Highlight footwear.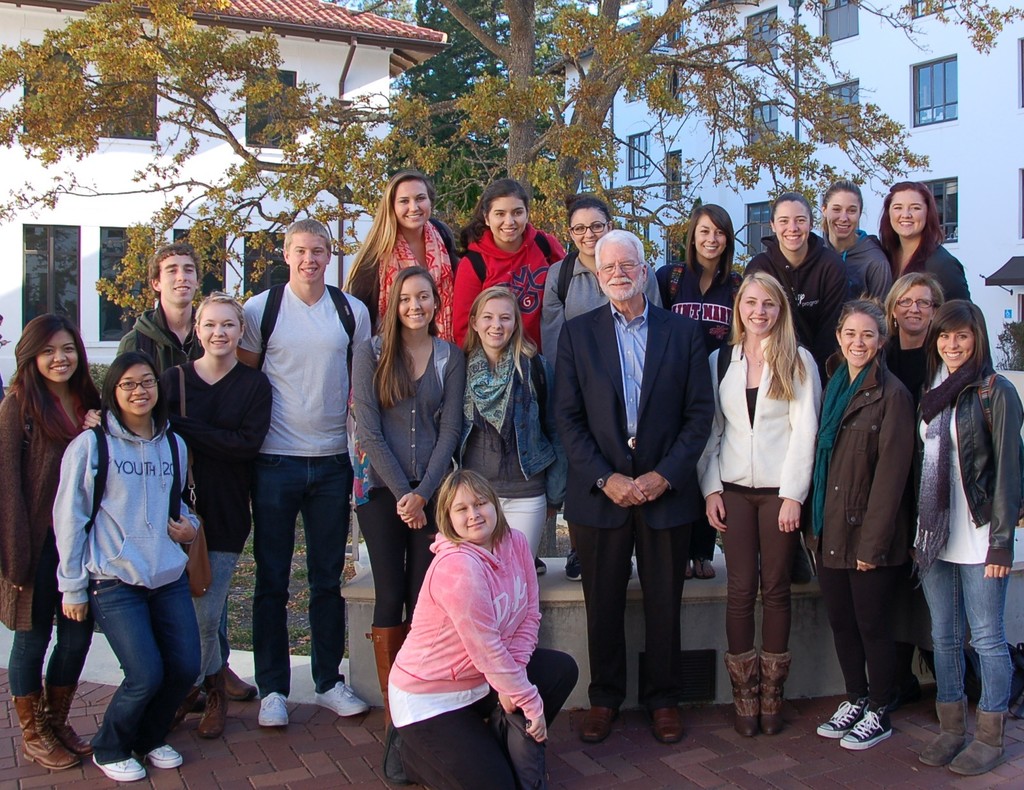
Highlighted region: l=136, t=741, r=180, b=768.
